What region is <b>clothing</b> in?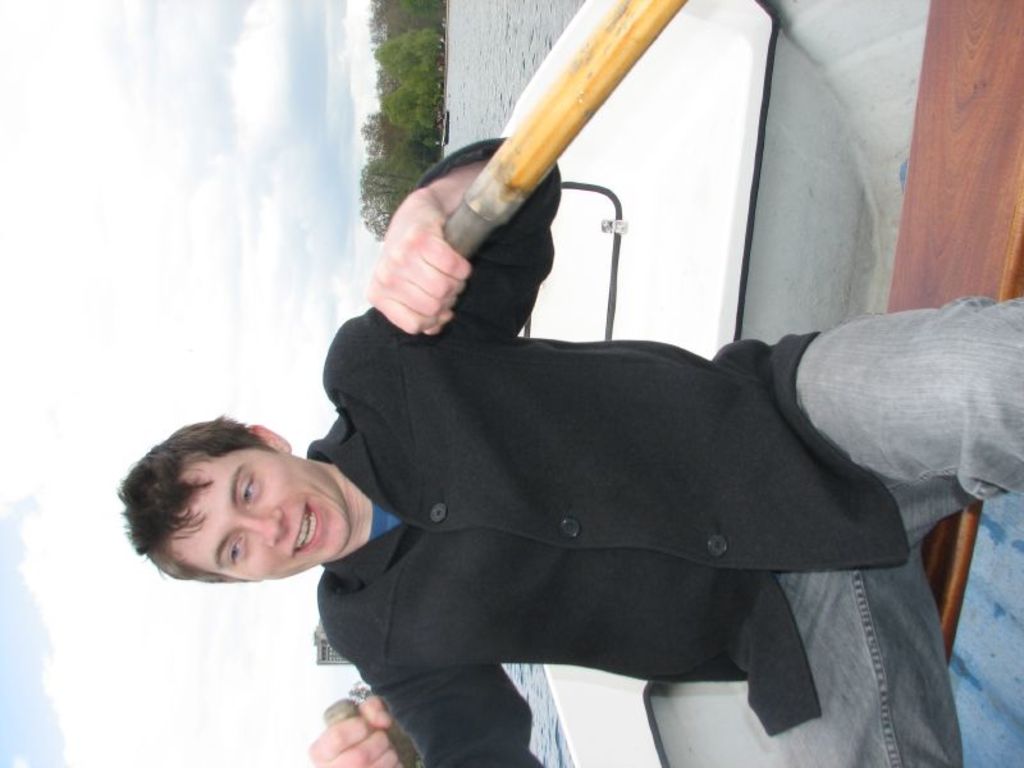
337, 132, 940, 767.
